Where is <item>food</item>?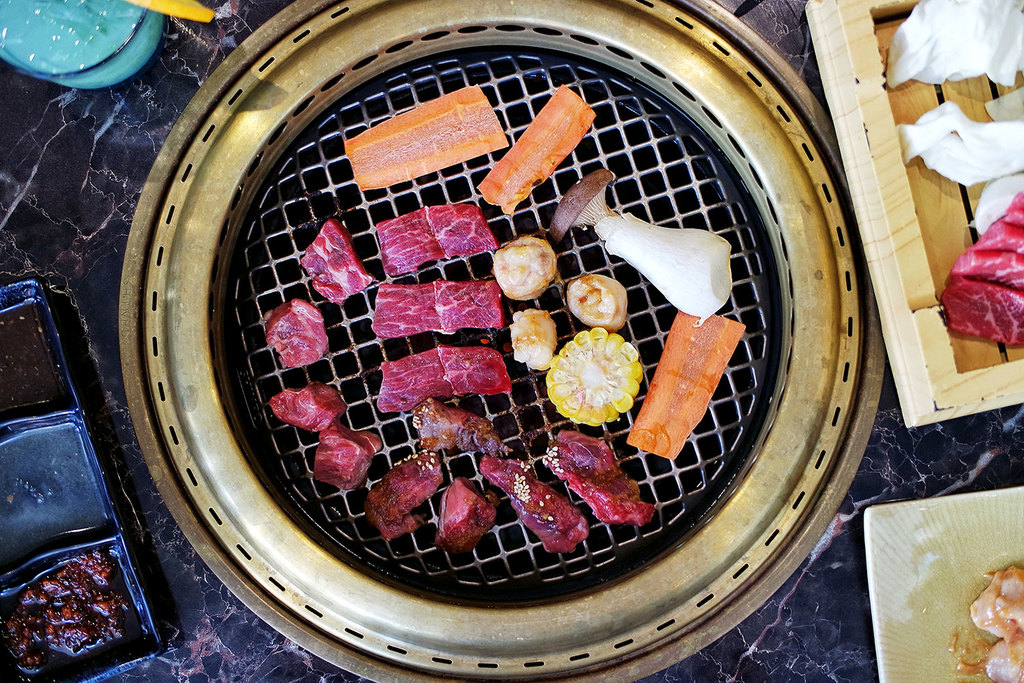
[left=440, top=346, right=510, bottom=398].
